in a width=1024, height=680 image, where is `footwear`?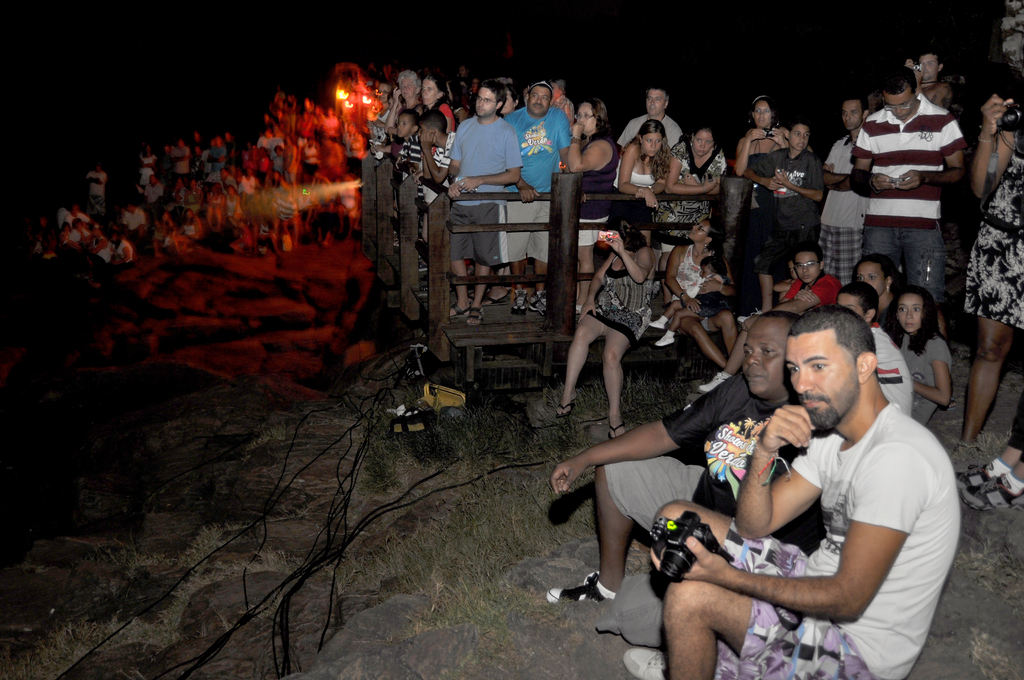
box=[614, 418, 624, 441].
